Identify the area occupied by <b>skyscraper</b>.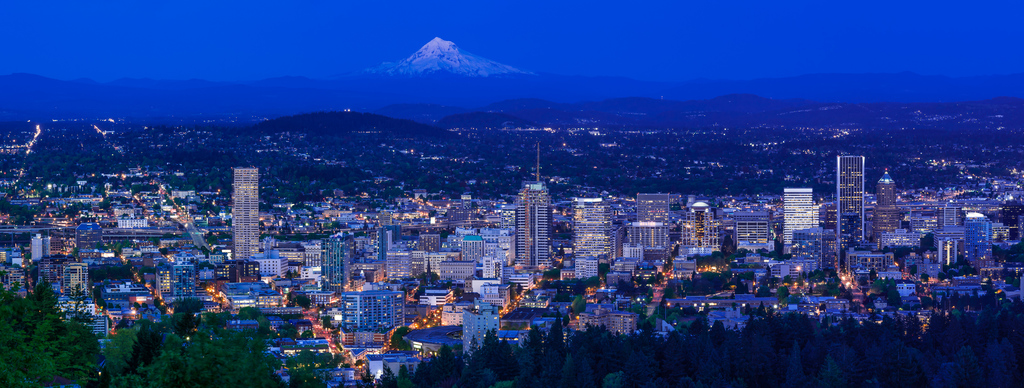
Area: region(513, 178, 548, 278).
